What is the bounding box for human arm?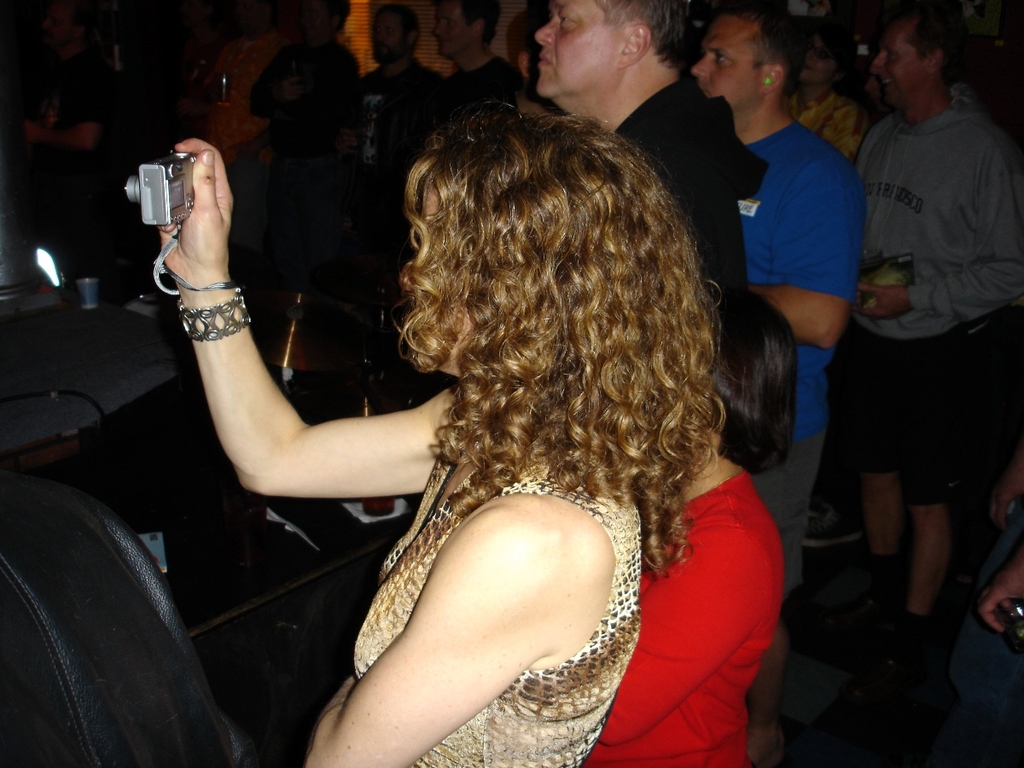
[left=17, top=48, right=123, bottom=159].
